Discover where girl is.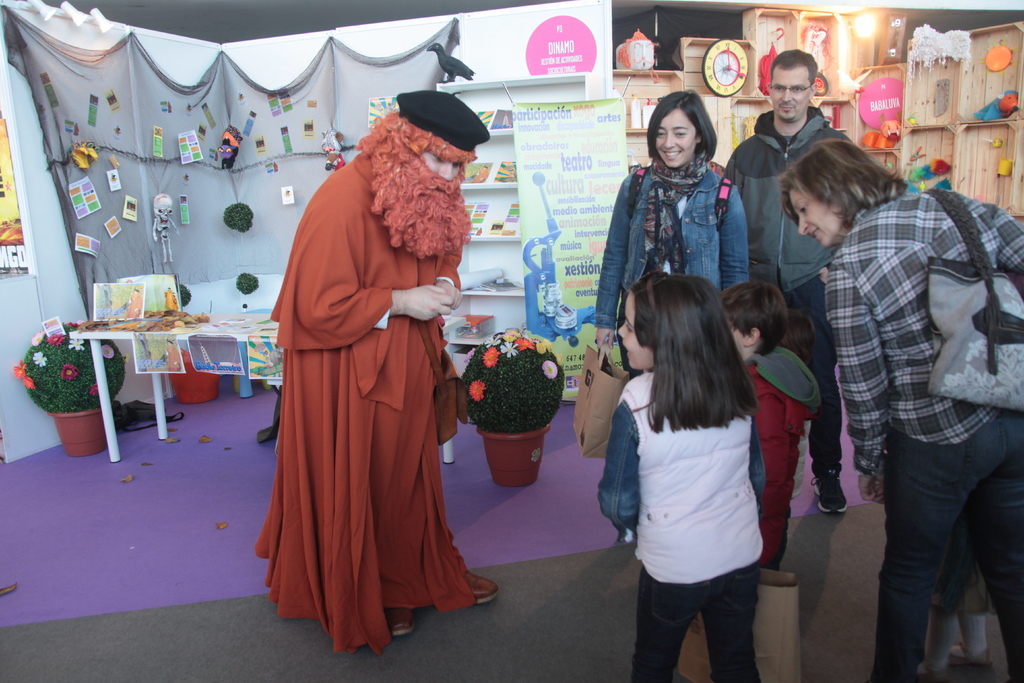
Discovered at detection(598, 272, 764, 682).
